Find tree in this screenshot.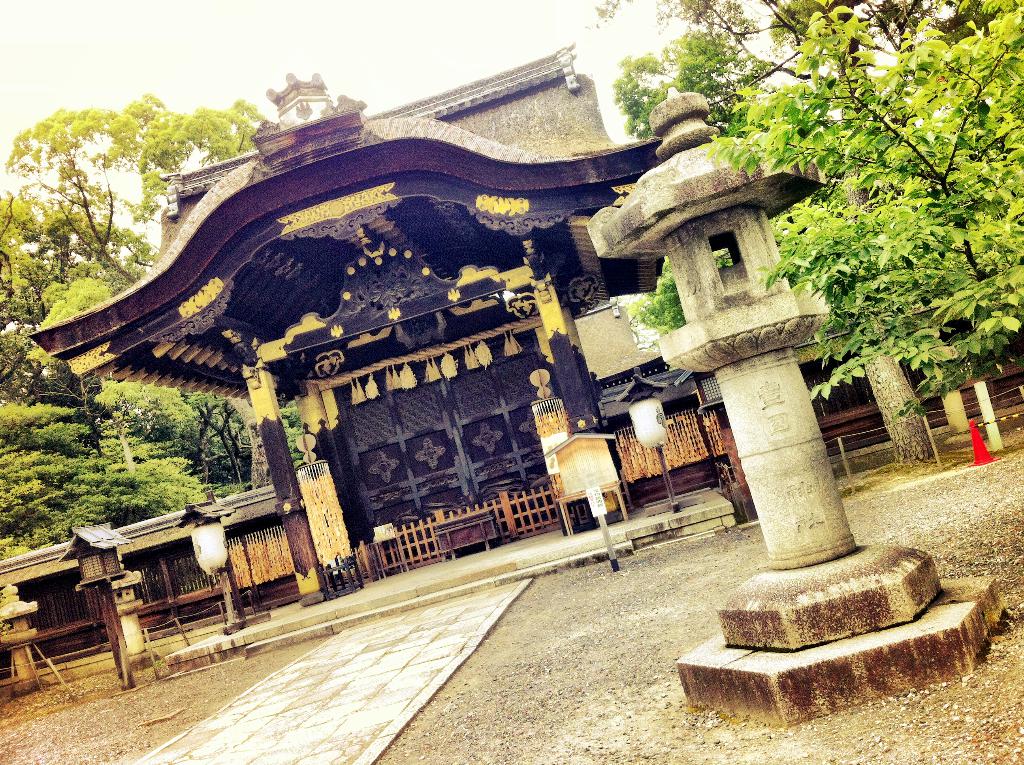
The bounding box for tree is <box>0,90,264,503</box>.
